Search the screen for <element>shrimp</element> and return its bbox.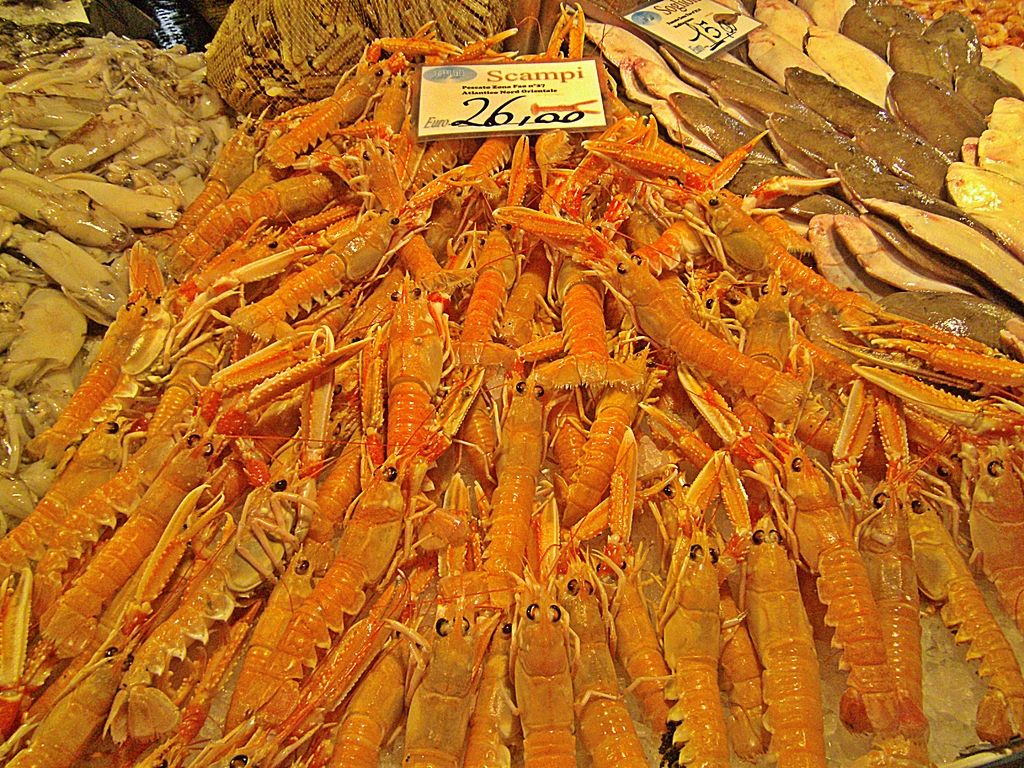
Found: select_region(220, 541, 332, 745).
